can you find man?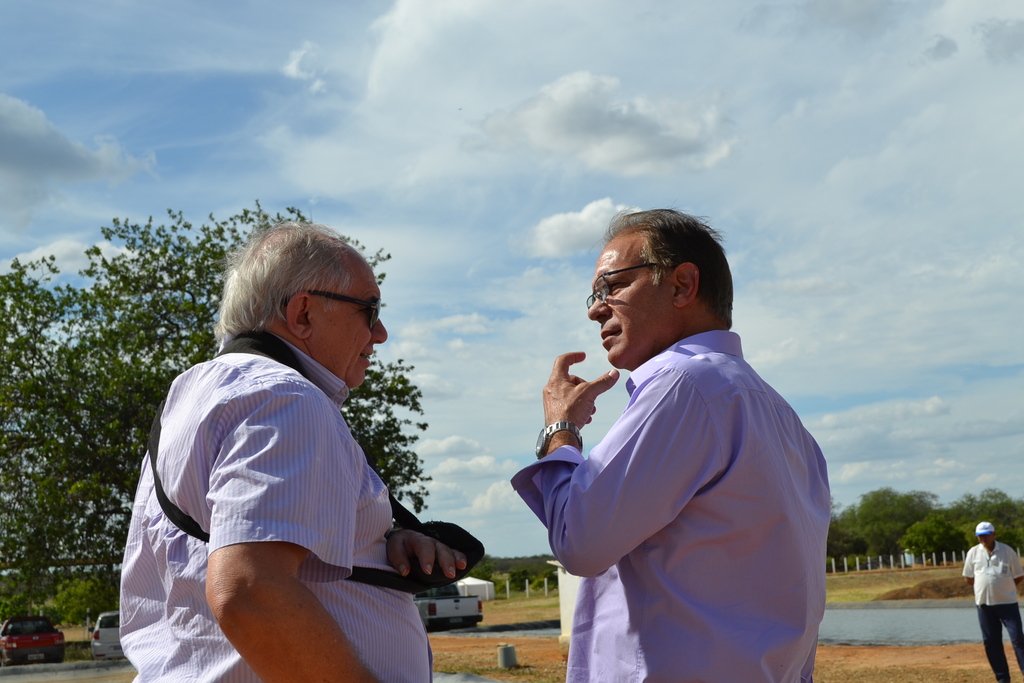
Yes, bounding box: x1=119 y1=220 x2=469 y2=682.
